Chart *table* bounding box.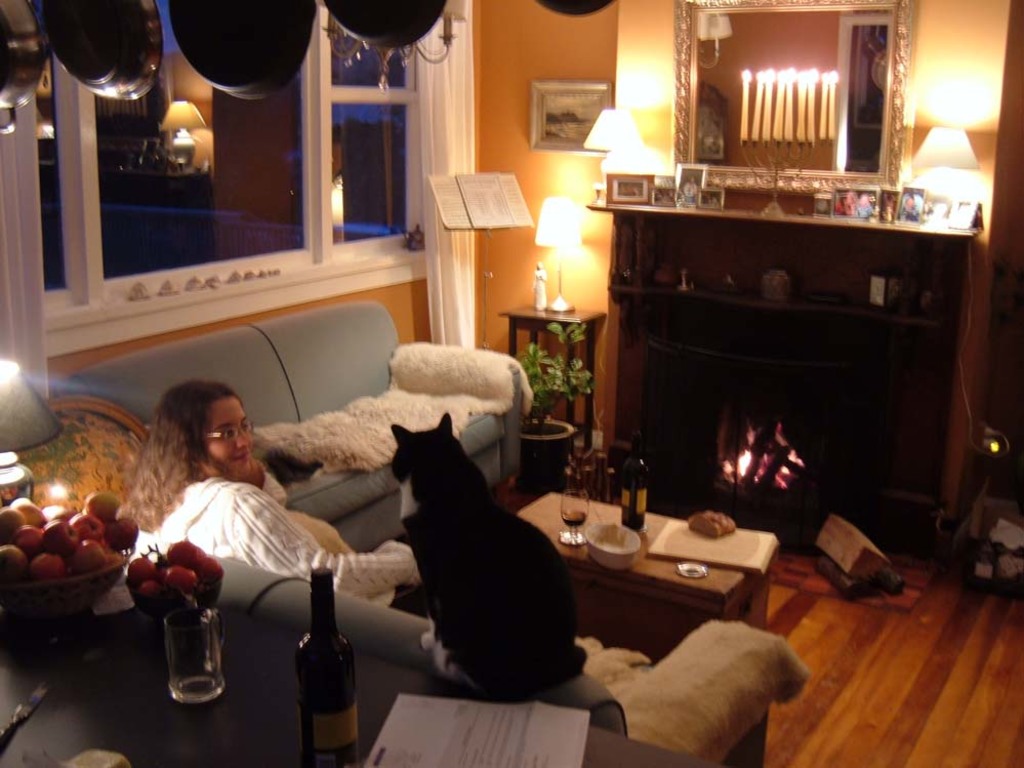
Charted: x1=502, y1=300, x2=609, y2=430.
